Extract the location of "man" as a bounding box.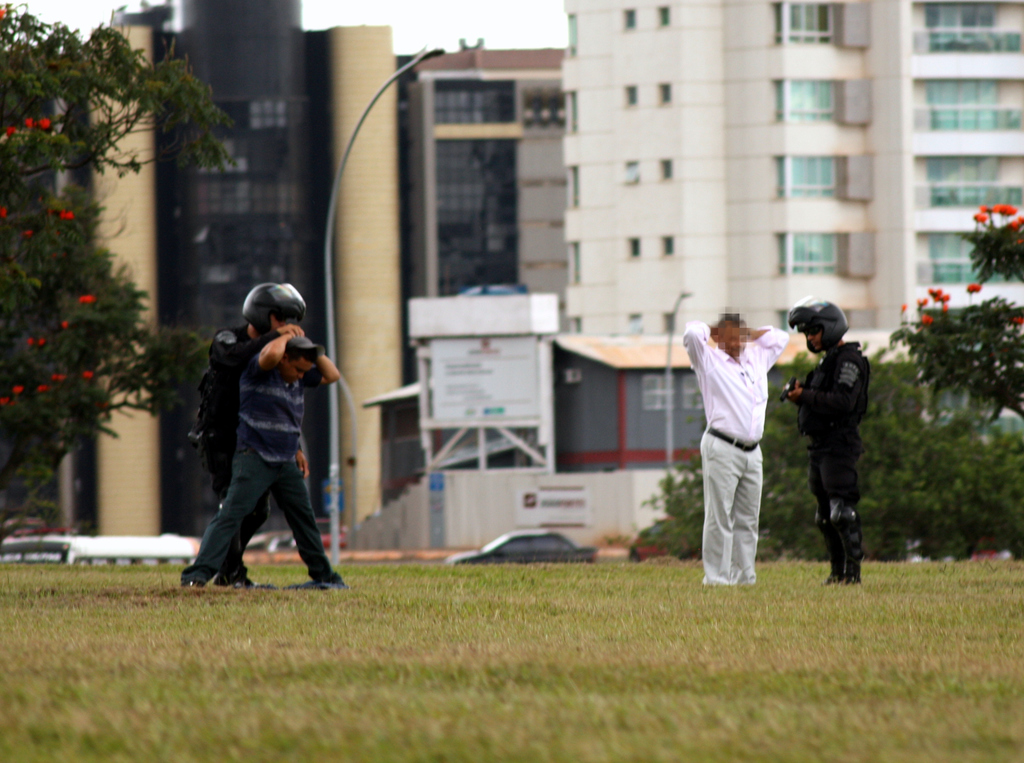
[176, 332, 346, 594].
